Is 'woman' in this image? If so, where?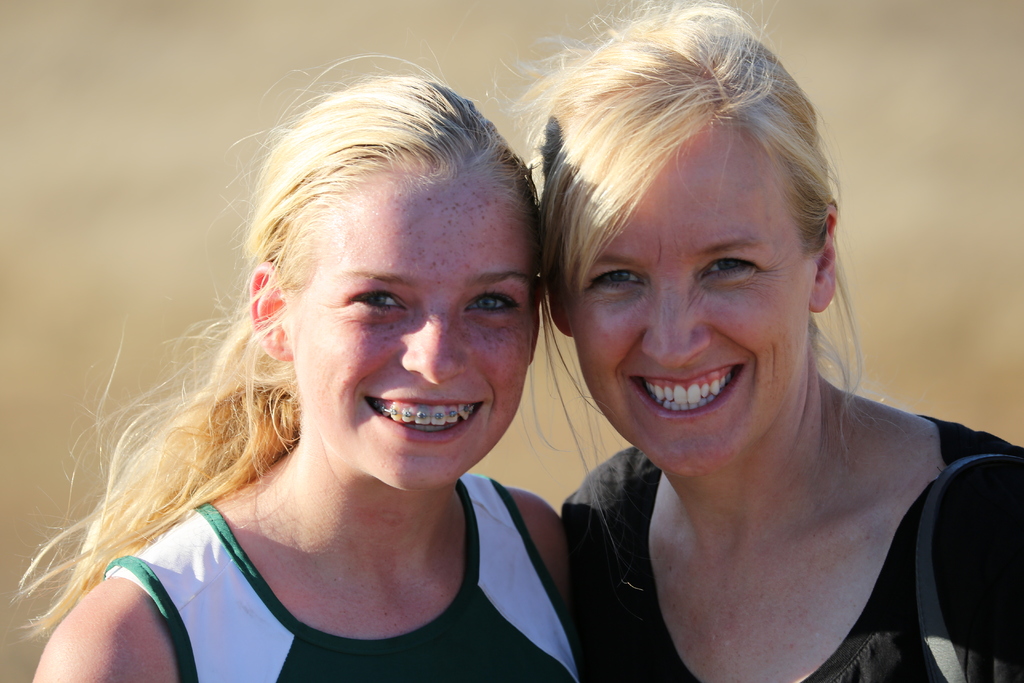
Yes, at locate(12, 53, 582, 682).
